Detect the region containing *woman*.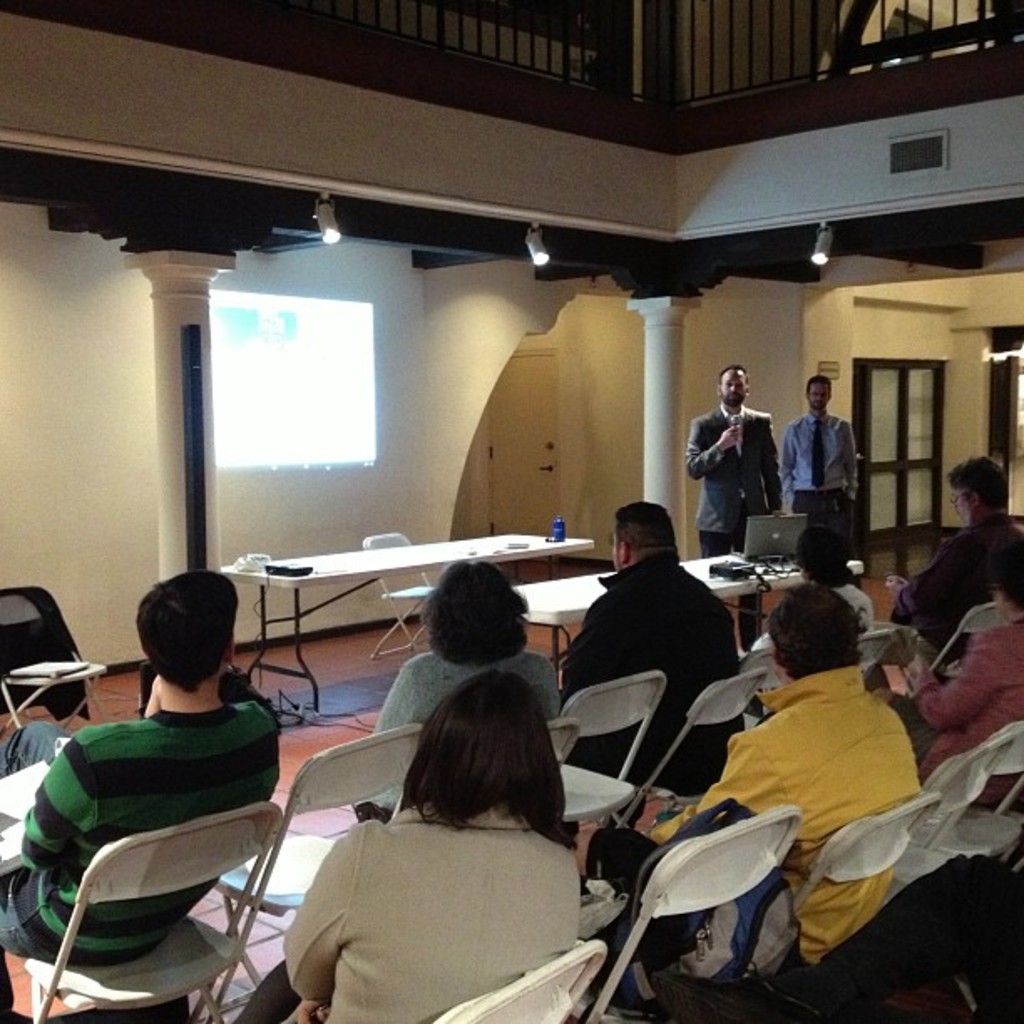
[x1=895, y1=547, x2=1022, y2=813].
